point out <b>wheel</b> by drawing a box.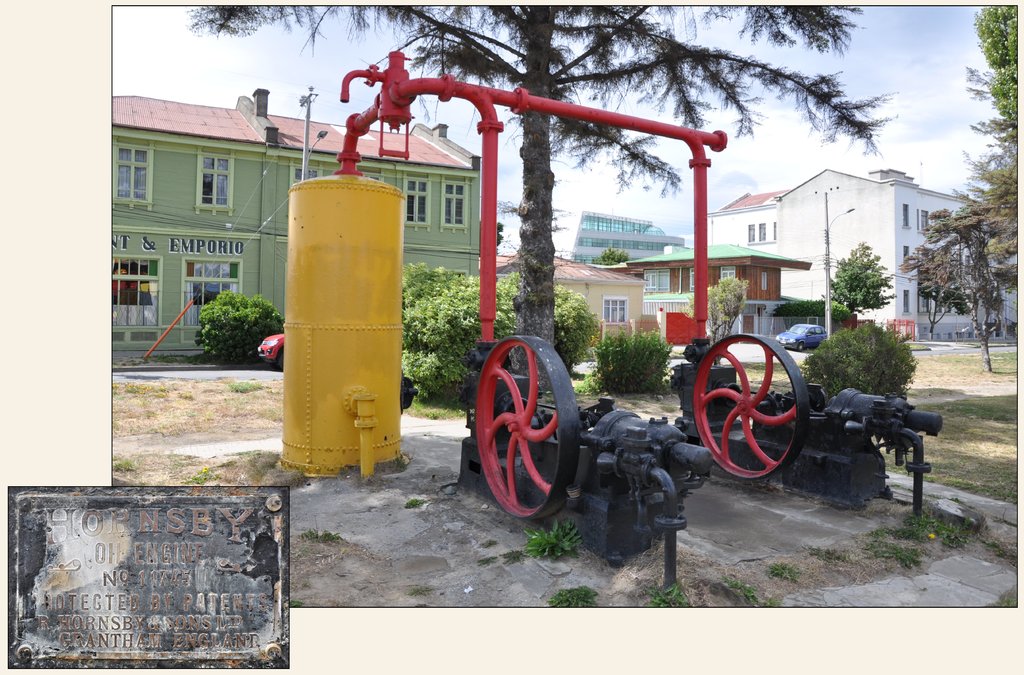
x1=479 y1=329 x2=601 y2=520.
